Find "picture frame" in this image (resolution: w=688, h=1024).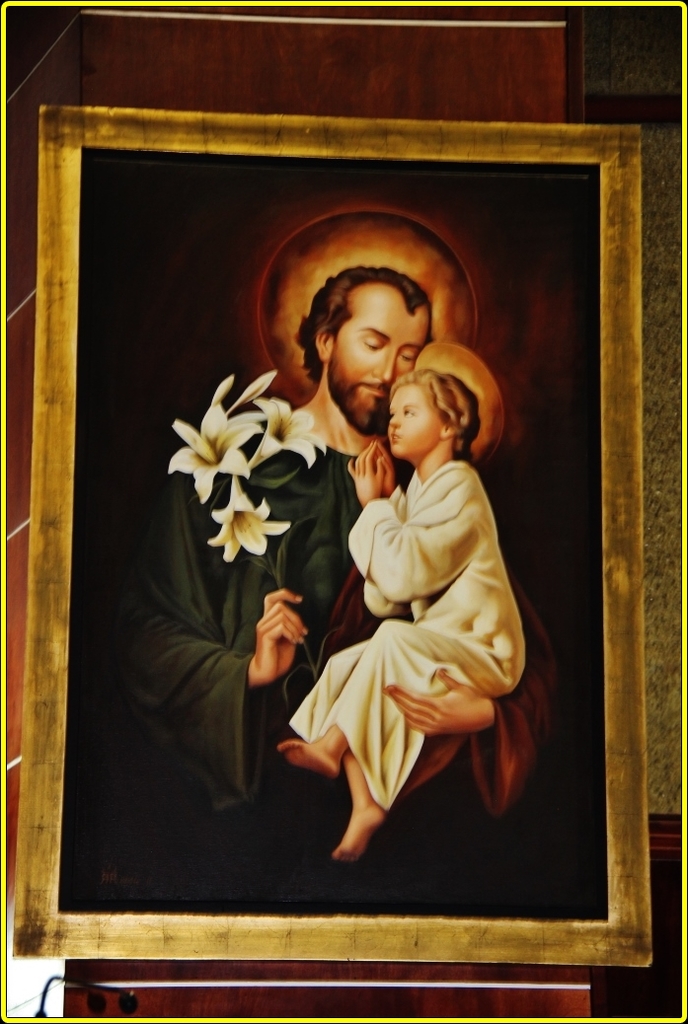
<box>17,99,653,964</box>.
